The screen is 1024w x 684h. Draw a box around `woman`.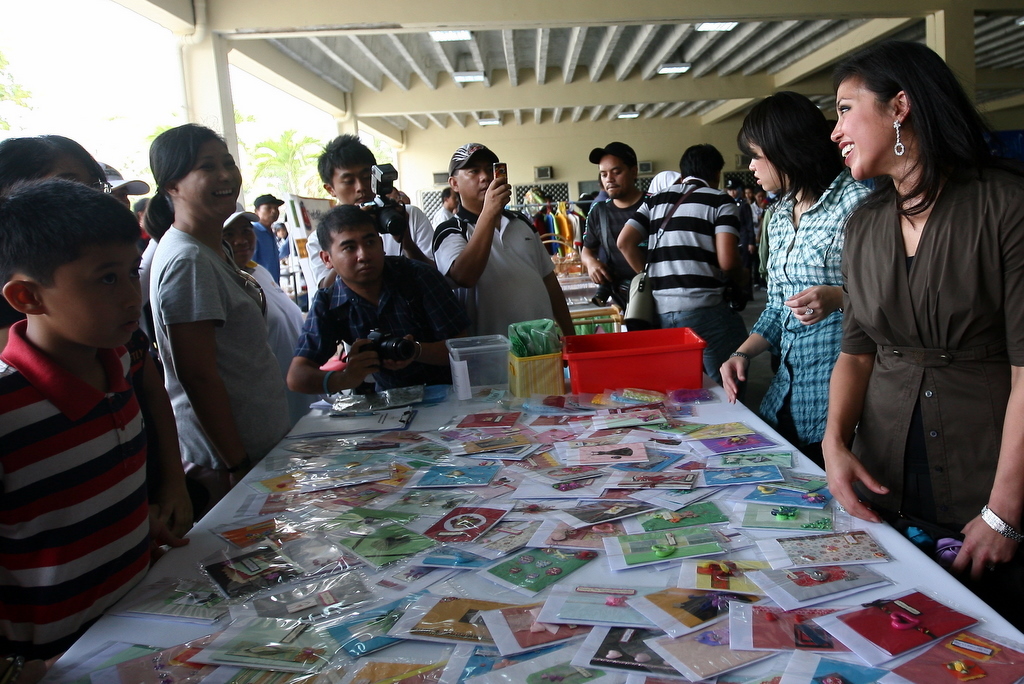
l=818, t=41, r=1023, b=589.
